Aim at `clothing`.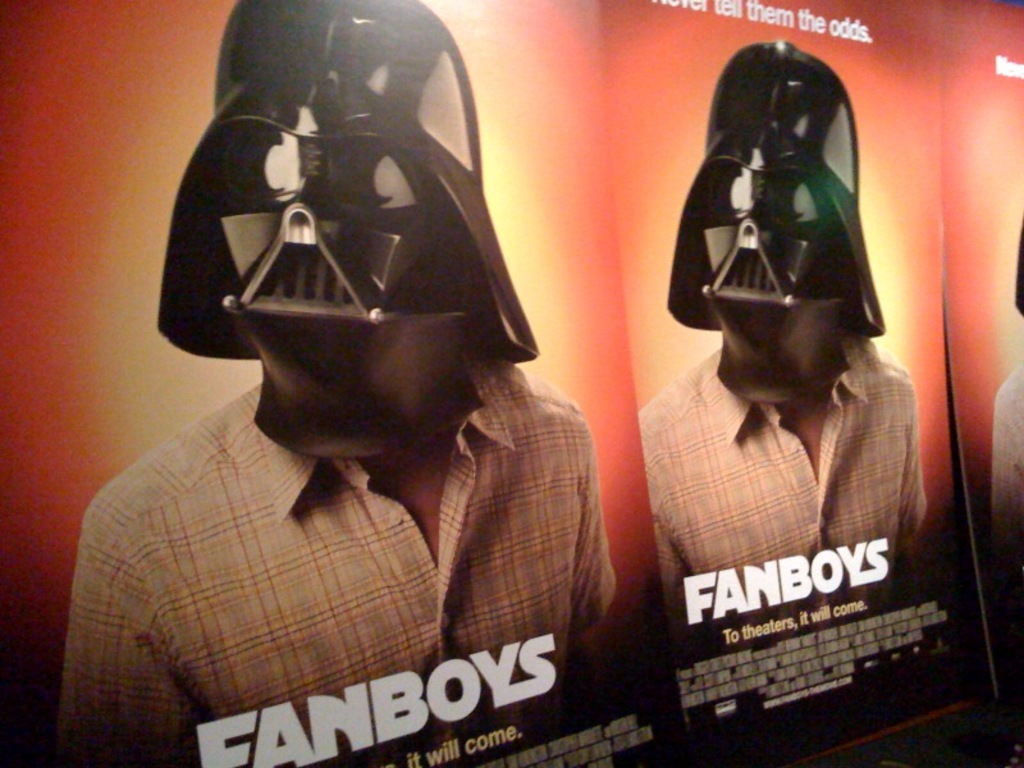
Aimed at l=45, t=381, r=632, b=755.
